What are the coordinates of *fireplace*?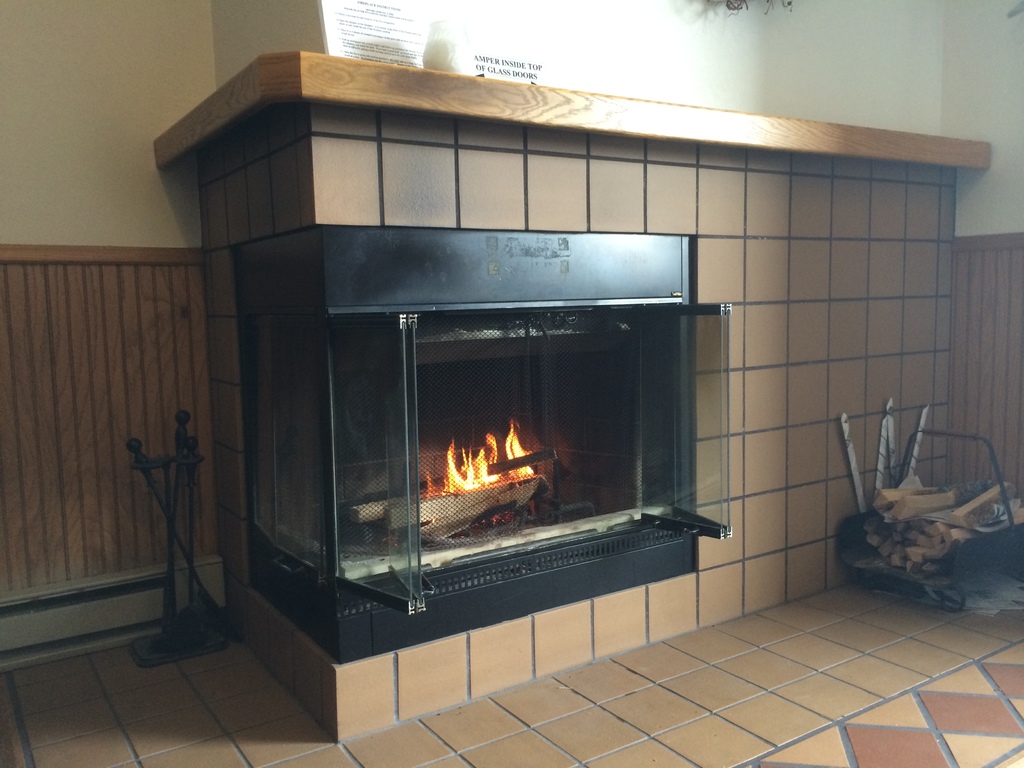
(230, 223, 733, 667).
